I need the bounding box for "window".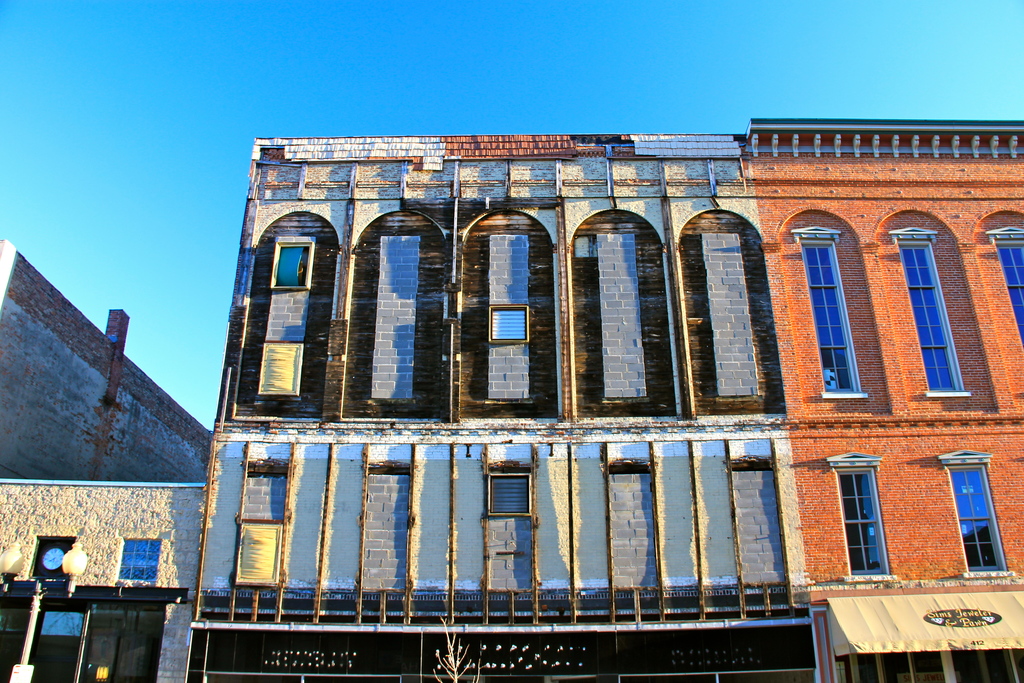
Here it is: <region>996, 236, 1023, 357</region>.
